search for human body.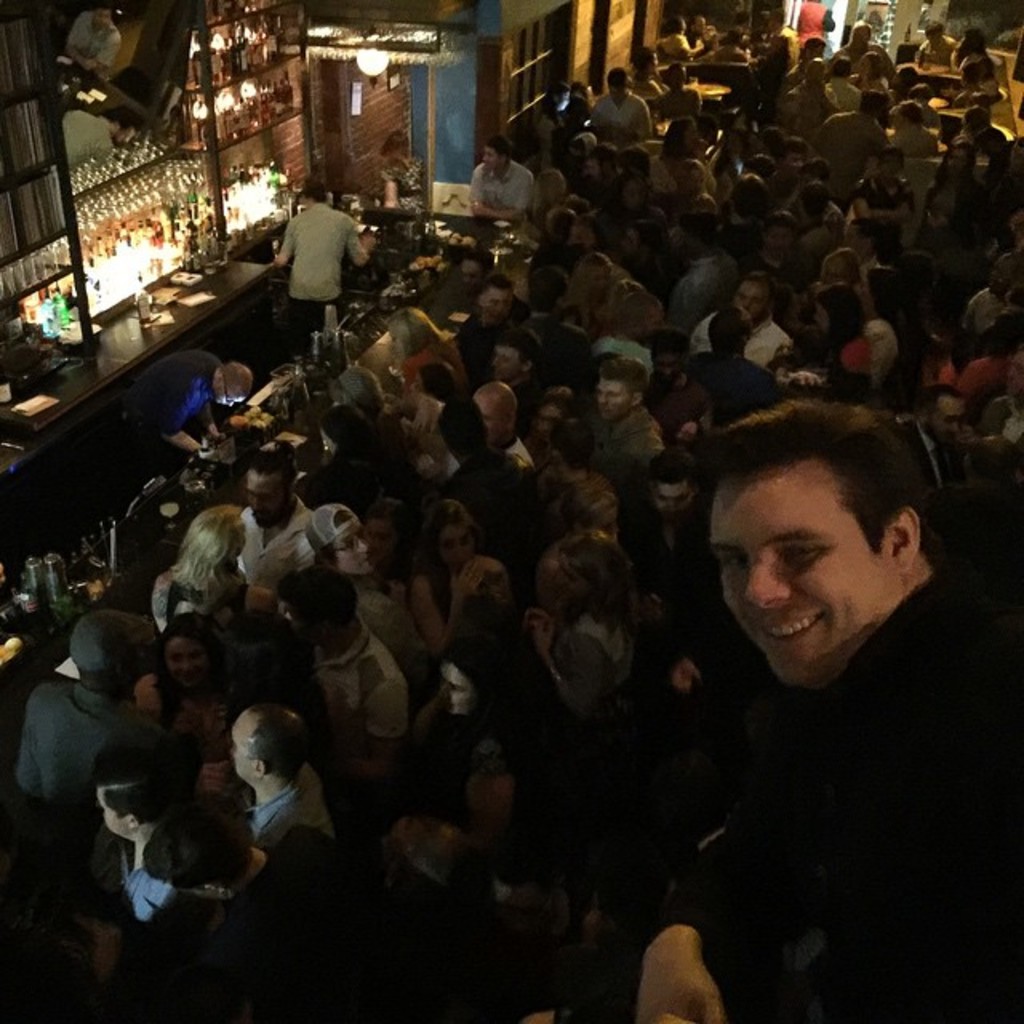
Found at {"x1": 595, "y1": 86, "x2": 640, "y2": 141}.
